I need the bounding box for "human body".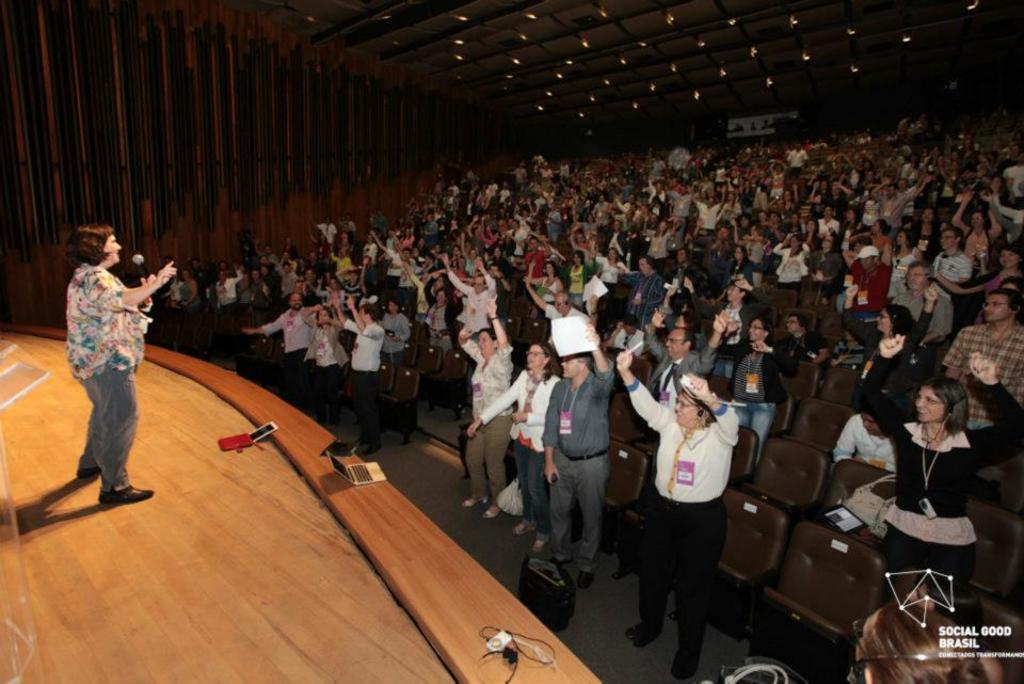
Here it is: {"x1": 539, "y1": 154, "x2": 555, "y2": 174}.
